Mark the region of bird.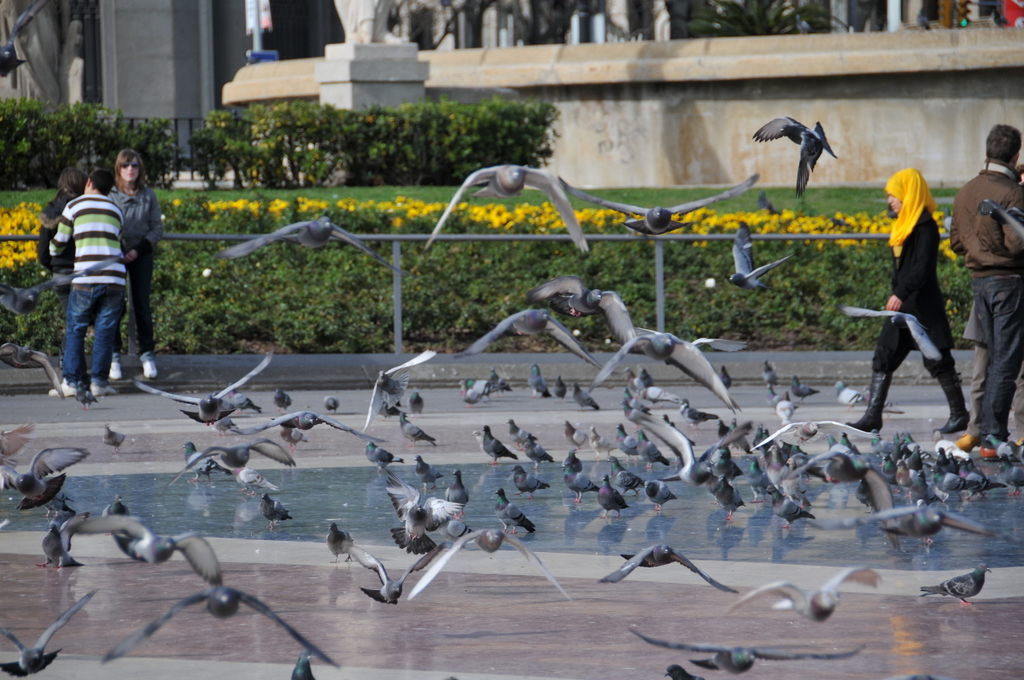
Region: region(0, 446, 97, 512).
